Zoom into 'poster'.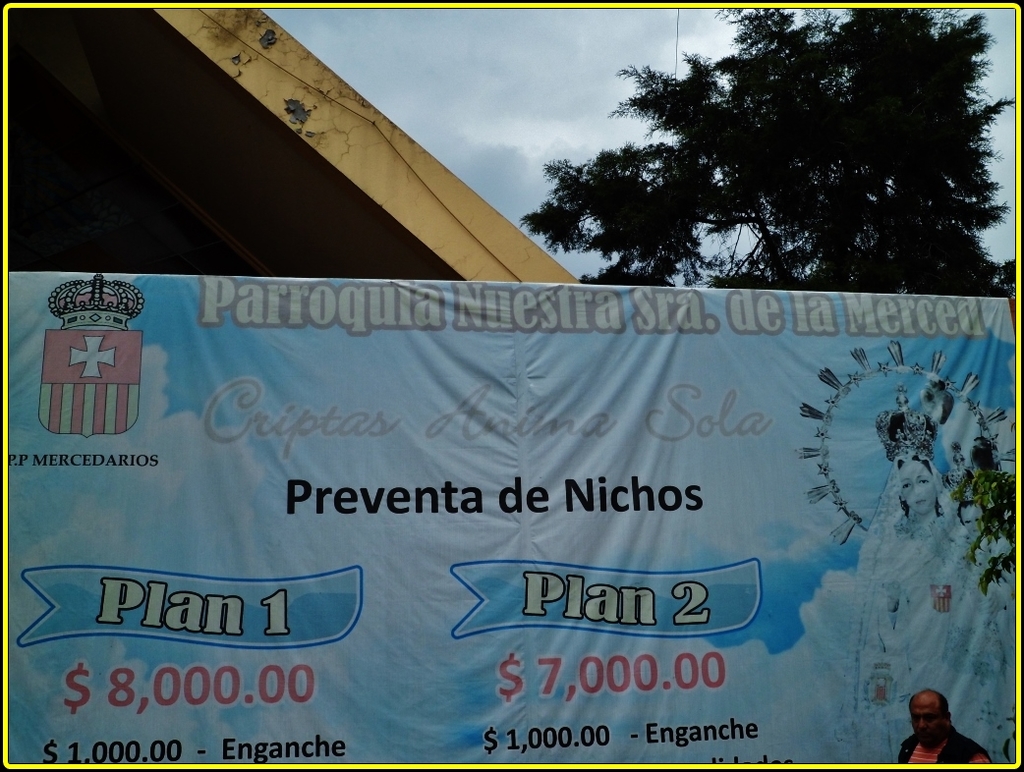
Zoom target: 4,270,1018,771.
